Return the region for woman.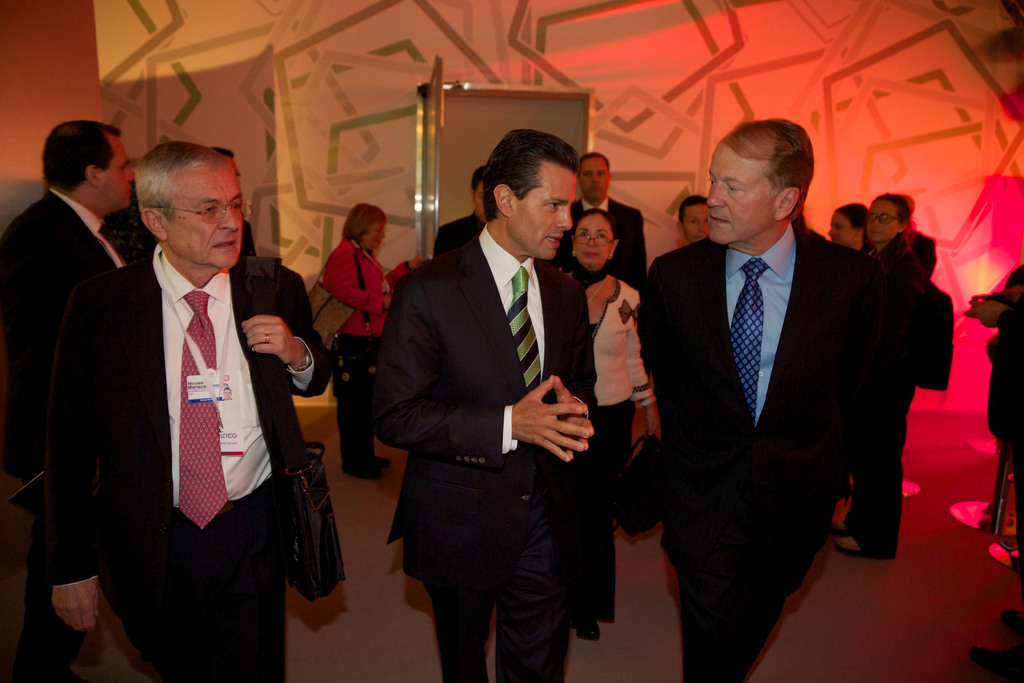
547, 208, 650, 646.
